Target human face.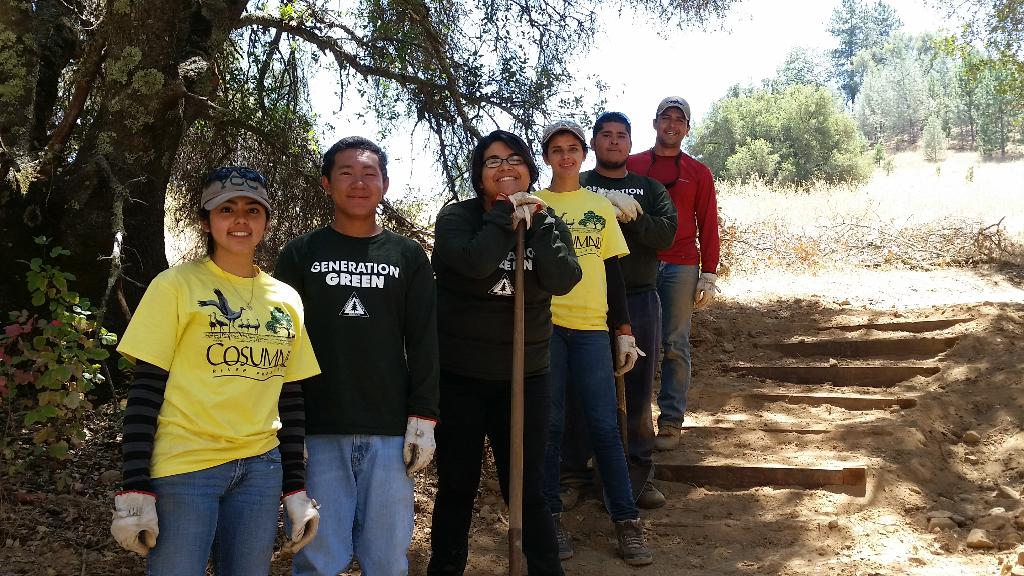
Target region: 484 141 531 200.
